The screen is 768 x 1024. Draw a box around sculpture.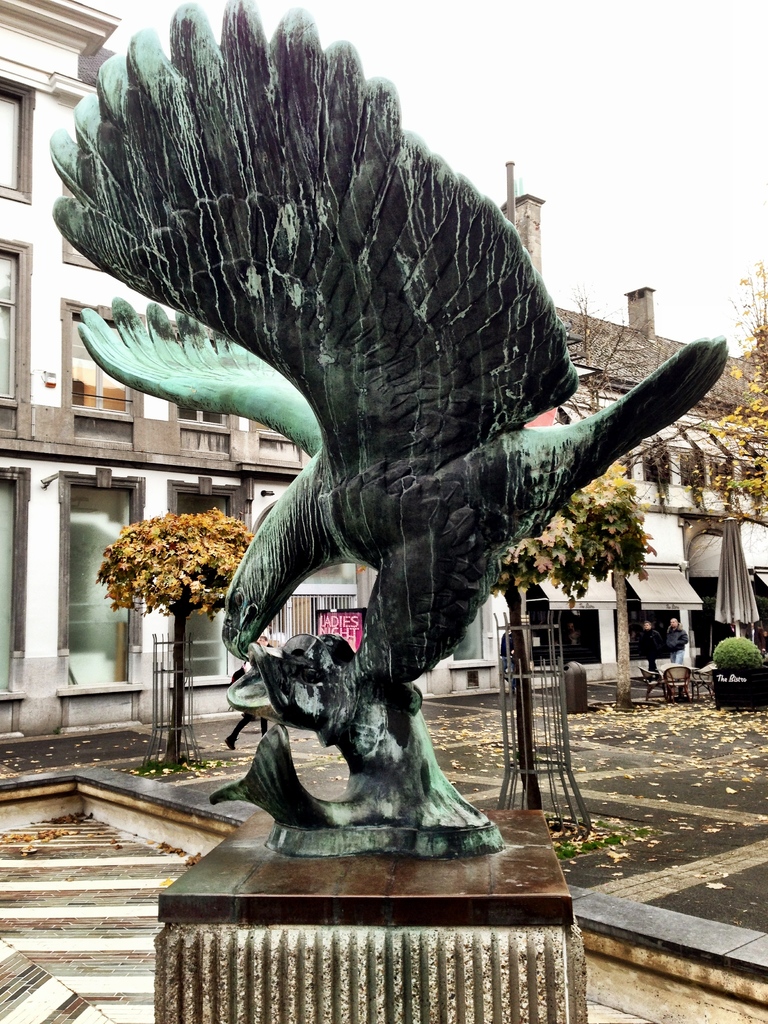
select_region(52, 1, 727, 861).
